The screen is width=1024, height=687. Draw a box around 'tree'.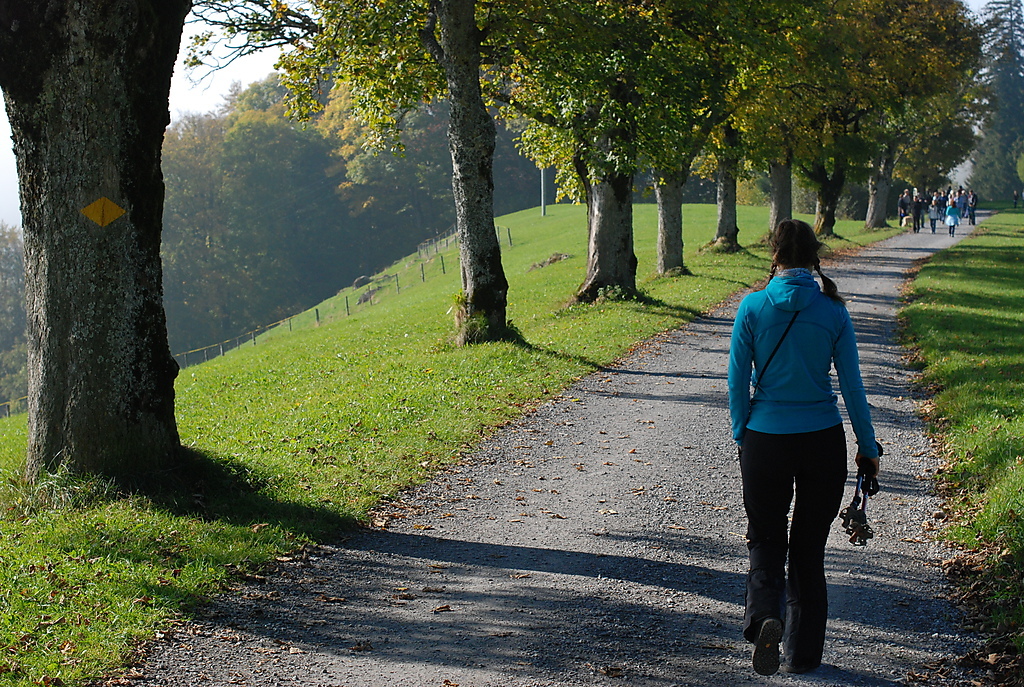
(left=729, top=10, right=817, bottom=229).
